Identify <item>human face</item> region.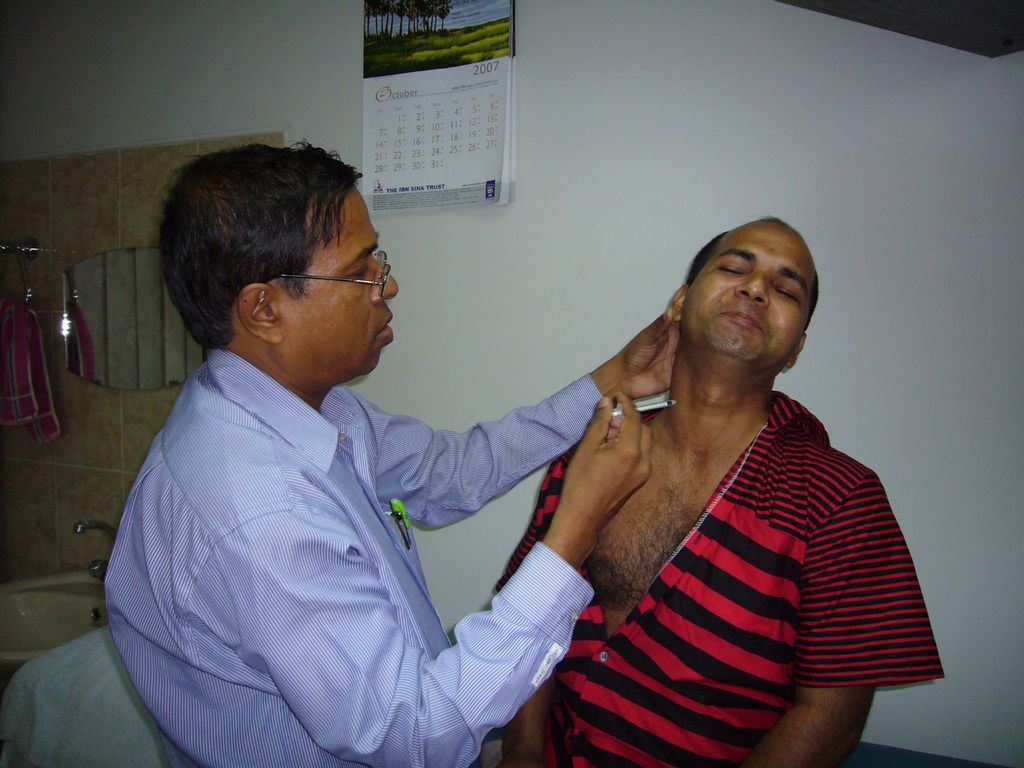
Region: <bbox>293, 179, 400, 380</bbox>.
